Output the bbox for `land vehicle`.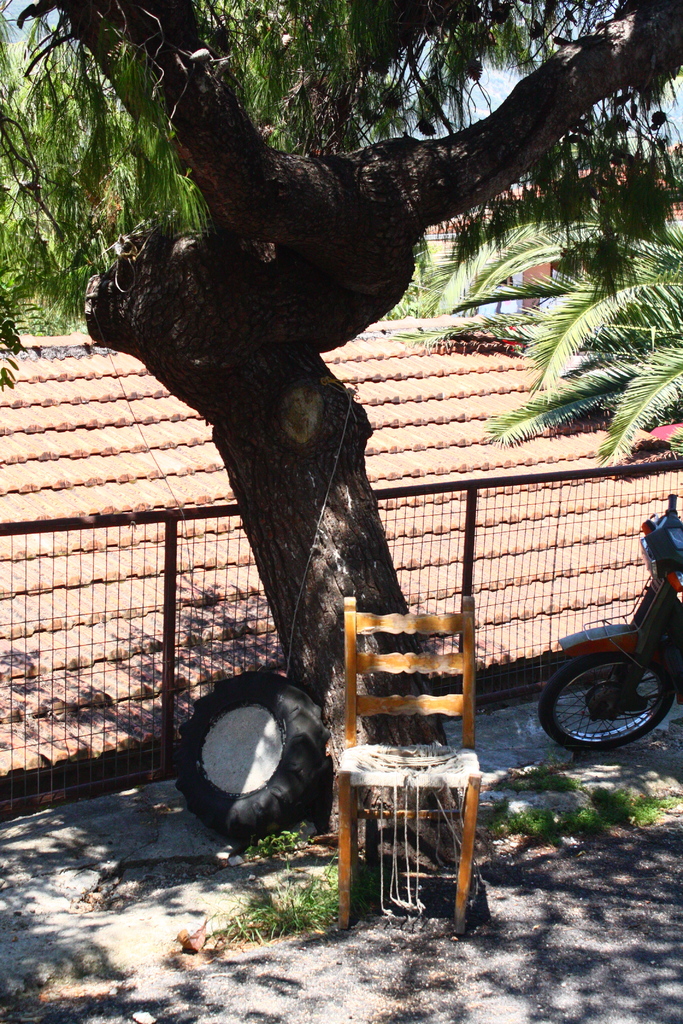
539,494,682,748.
